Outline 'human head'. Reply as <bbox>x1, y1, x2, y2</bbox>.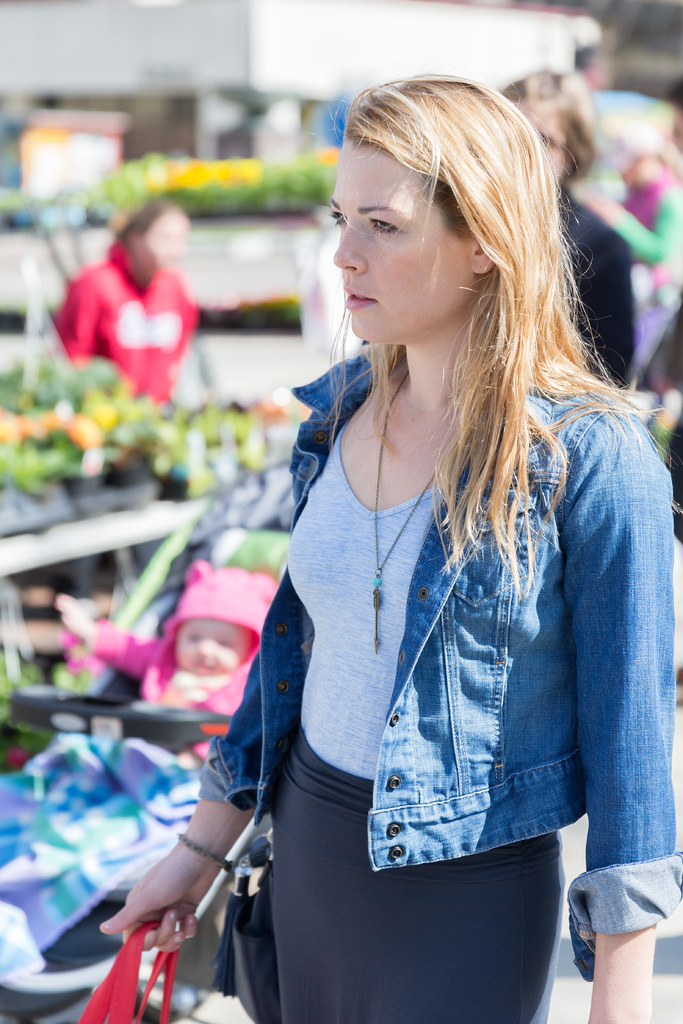
<bbox>167, 570, 286, 676</bbox>.
